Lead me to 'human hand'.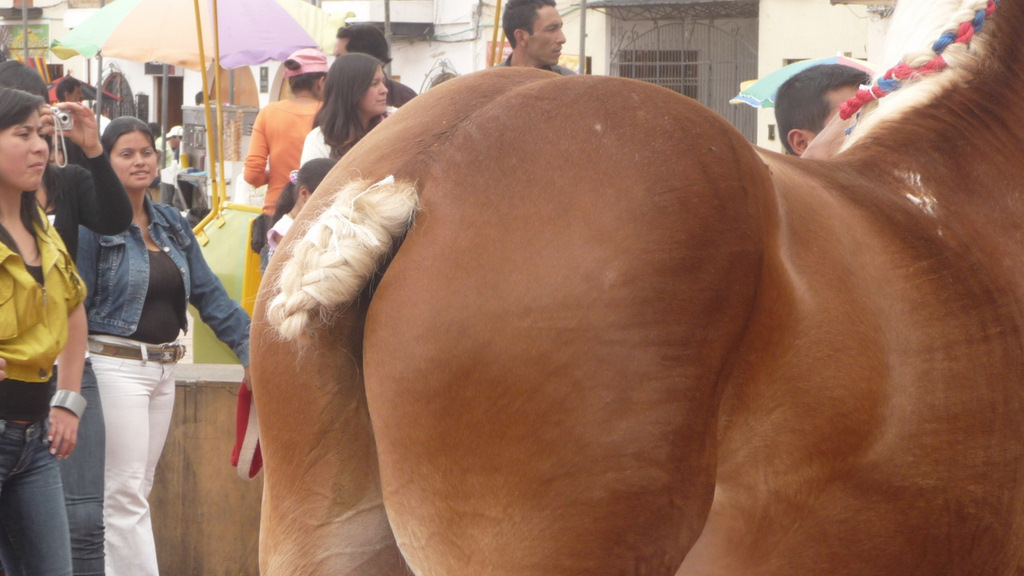
Lead to 57/100/98/150.
